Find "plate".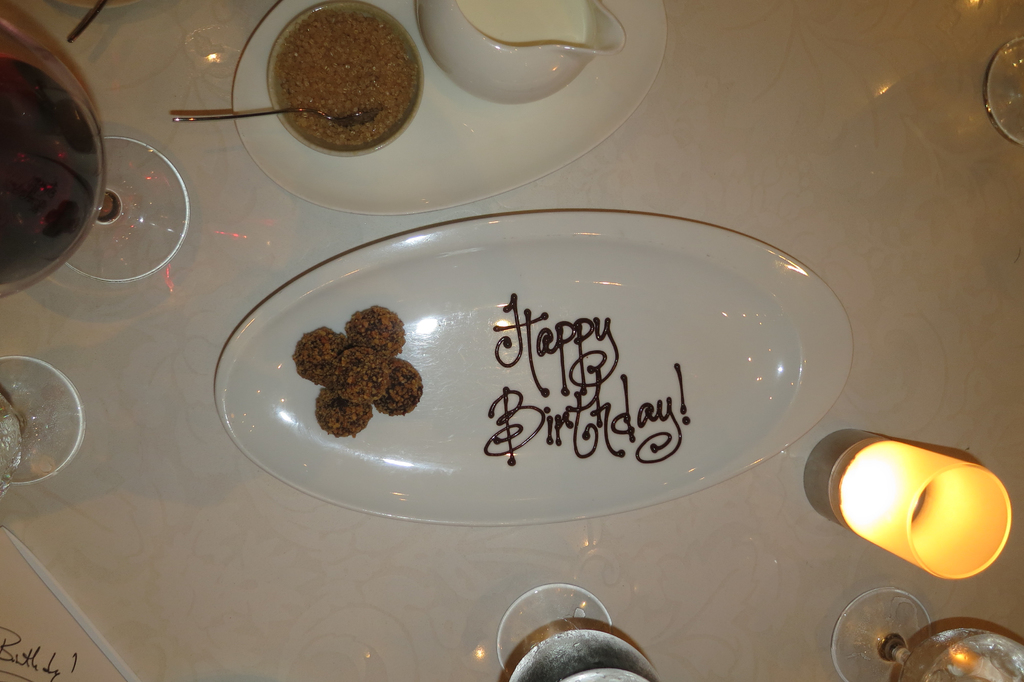
box=[232, 0, 666, 215].
